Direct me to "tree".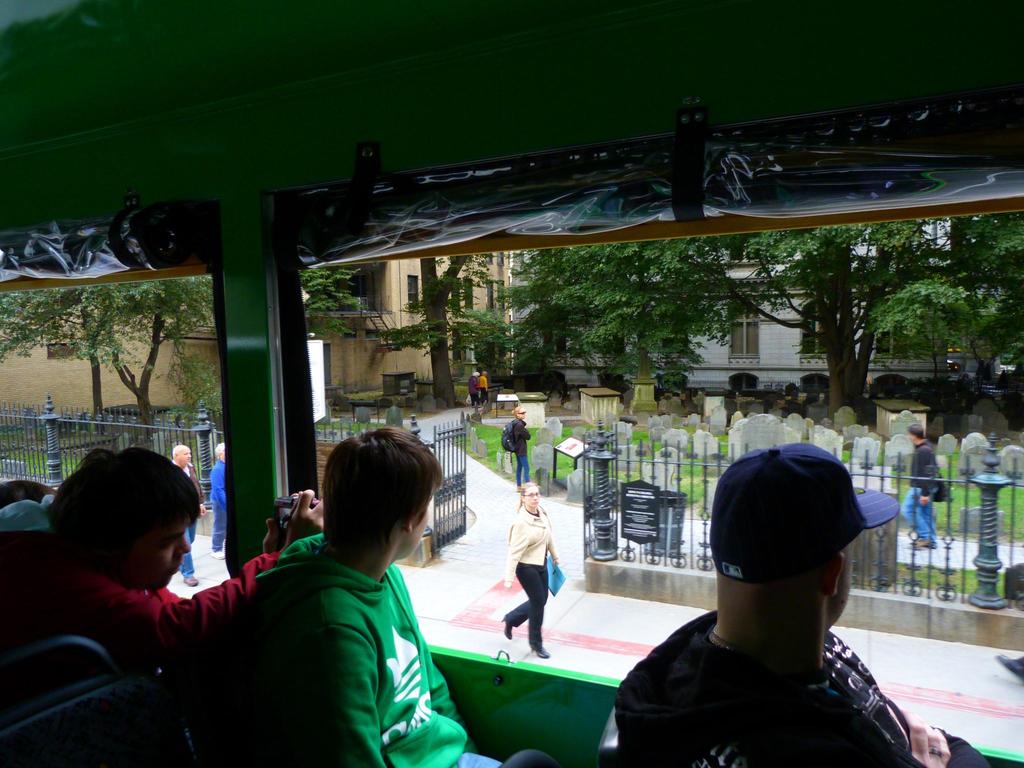
Direction: left=0, top=287, right=117, bottom=433.
